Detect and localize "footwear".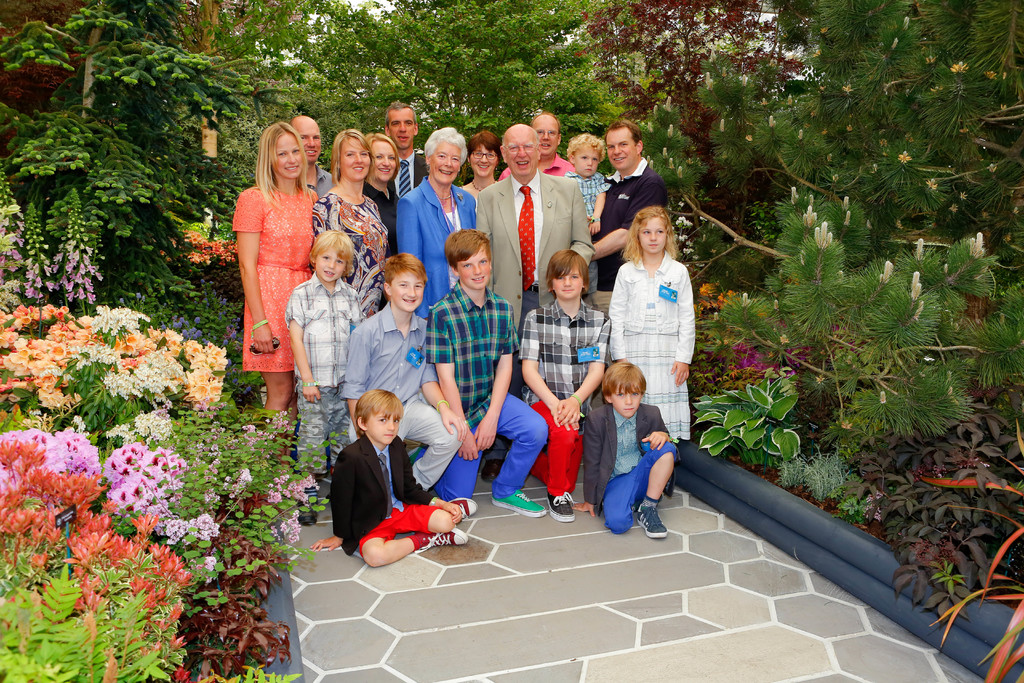
Localized at [x1=556, y1=491, x2=572, y2=526].
